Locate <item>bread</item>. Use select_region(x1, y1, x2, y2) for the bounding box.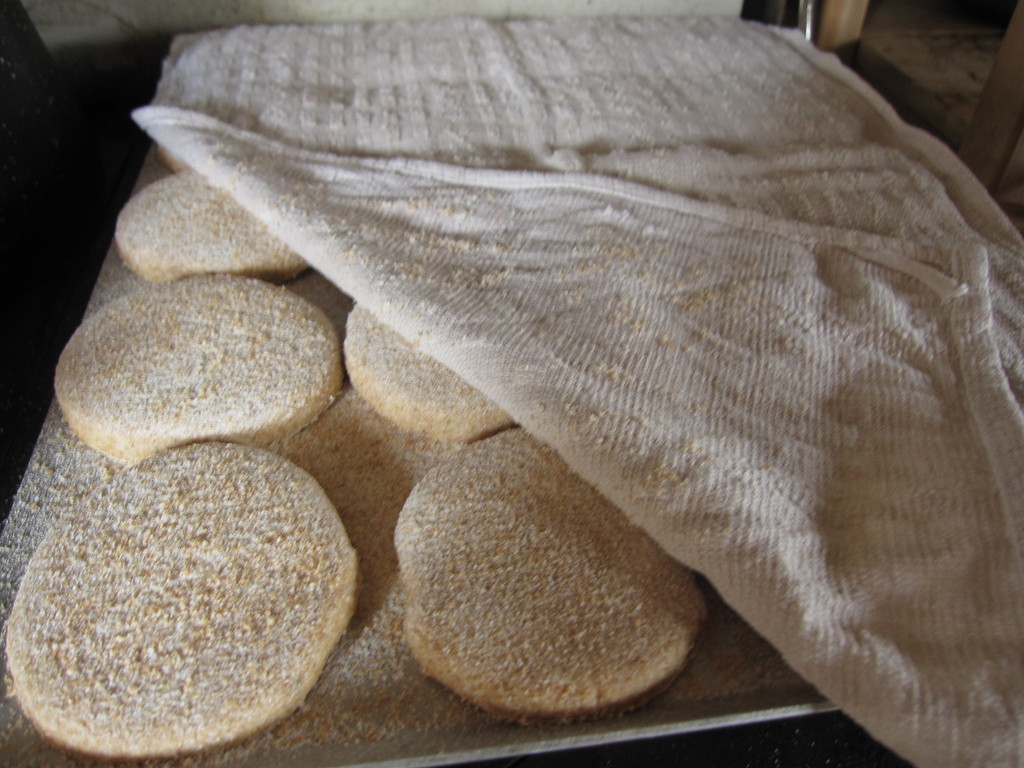
select_region(26, 424, 355, 747).
